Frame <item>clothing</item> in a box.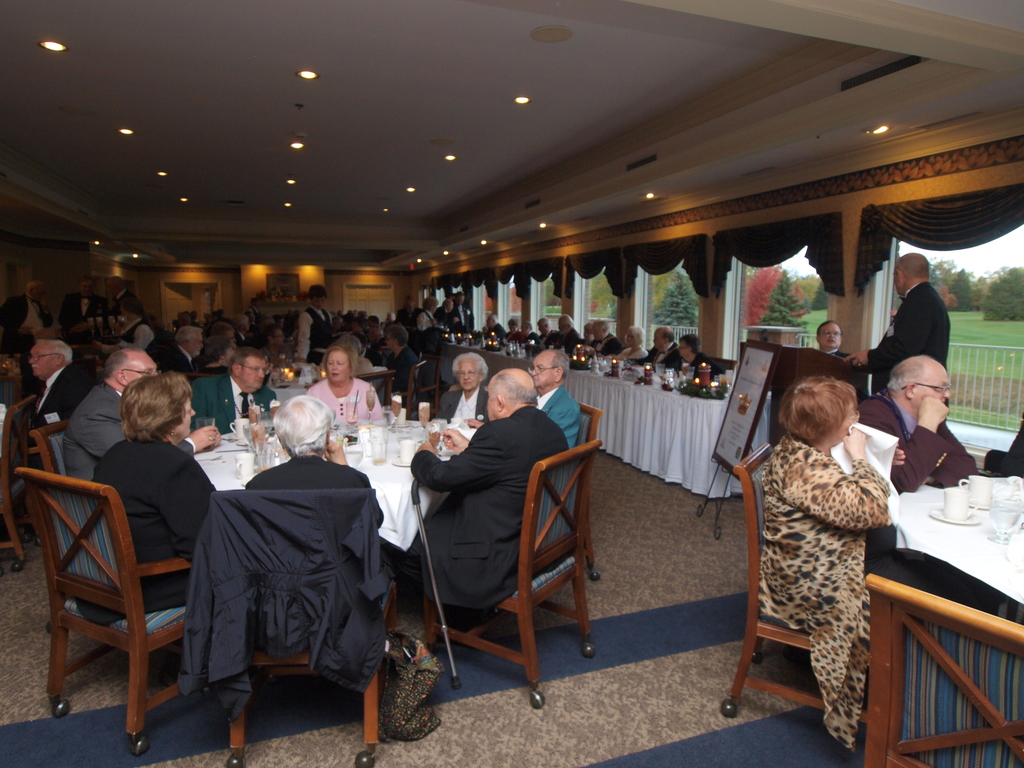
<bbox>243, 456, 374, 497</bbox>.
